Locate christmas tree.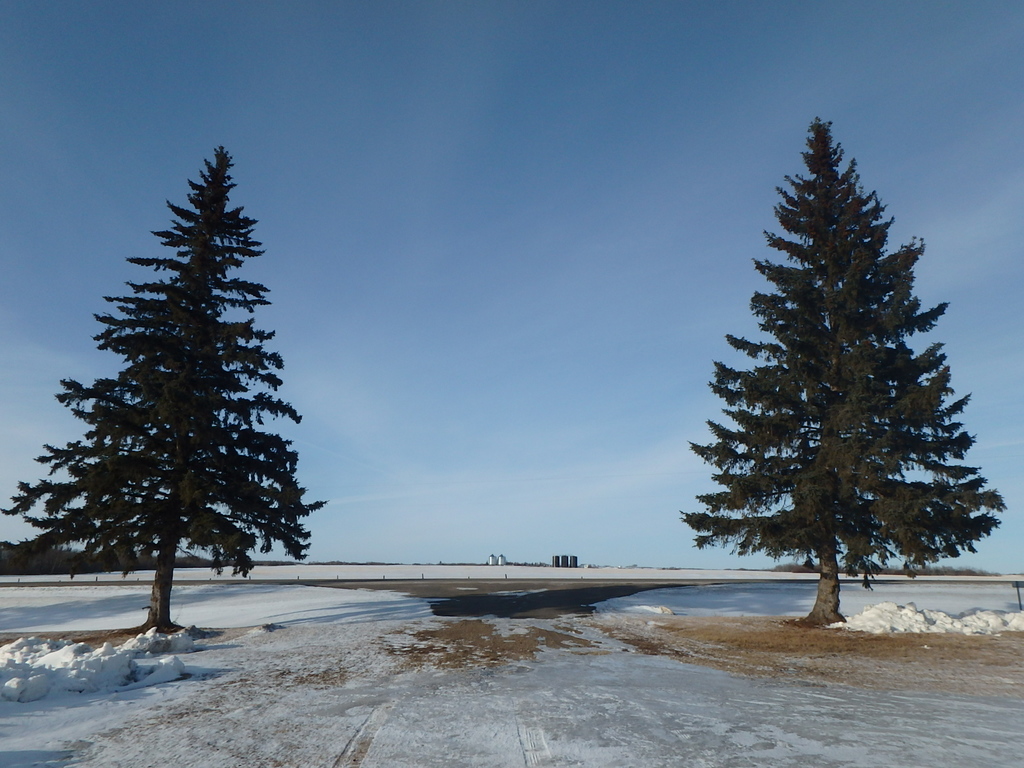
Bounding box: bbox=(0, 148, 344, 645).
